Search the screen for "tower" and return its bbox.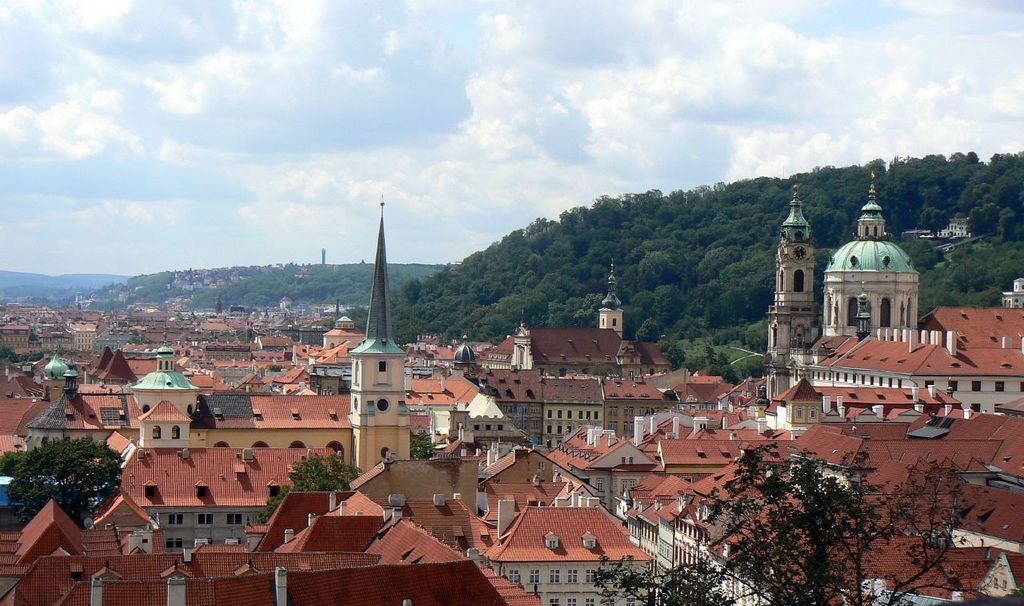
Found: bbox(827, 174, 923, 345).
